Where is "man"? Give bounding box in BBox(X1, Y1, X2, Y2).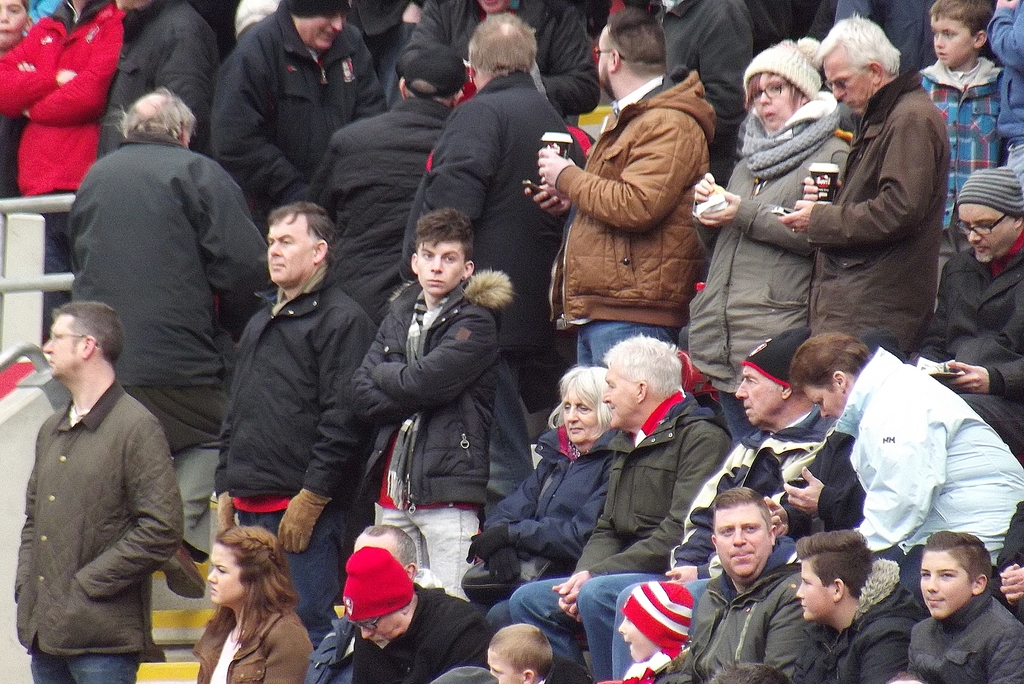
BBox(294, 521, 423, 683).
